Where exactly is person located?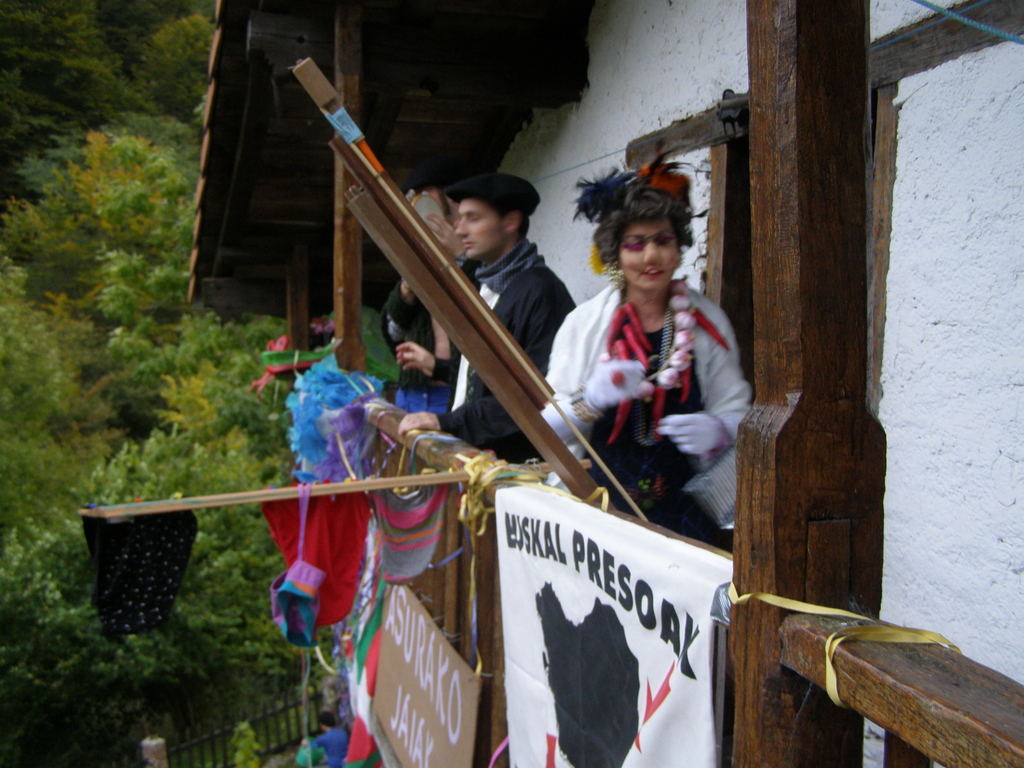
Its bounding box is 397 175 586 456.
